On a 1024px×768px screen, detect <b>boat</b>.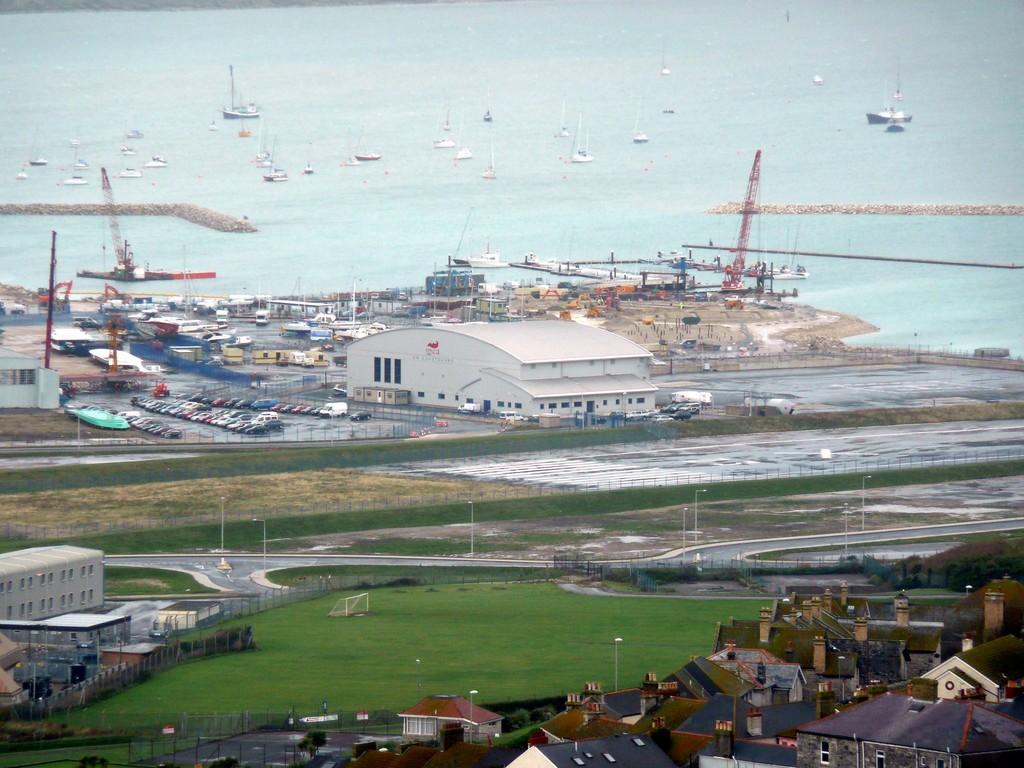
Rect(554, 98, 573, 139).
